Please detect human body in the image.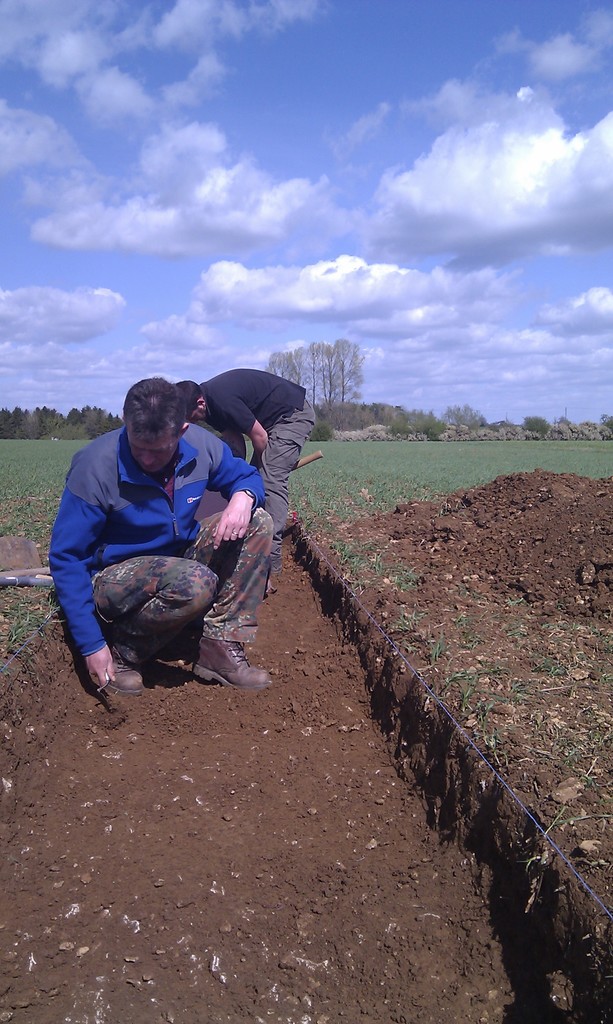
67:390:275:693.
